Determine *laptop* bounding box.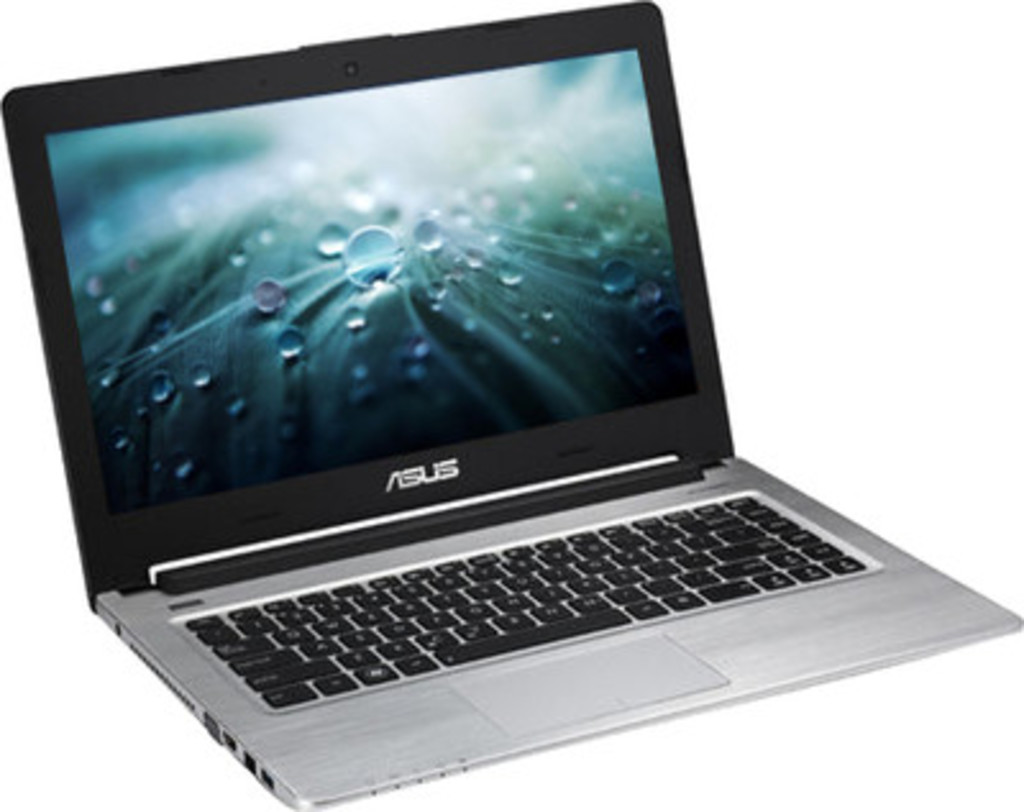
Determined: box=[0, 0, 1011, 809].
